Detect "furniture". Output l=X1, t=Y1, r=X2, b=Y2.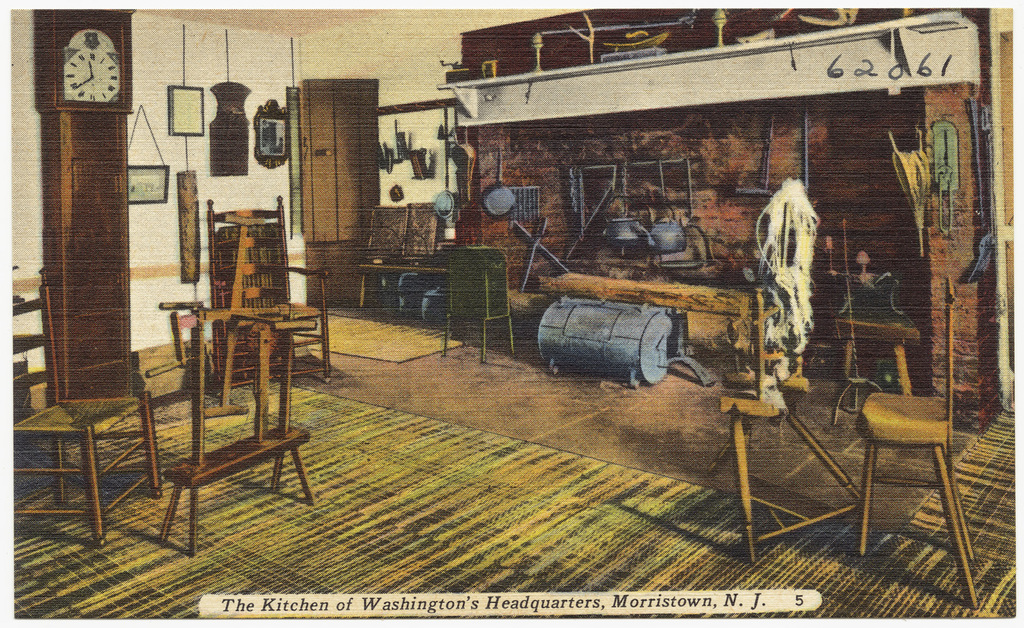
l=296, t=78, r=381, b=309.
